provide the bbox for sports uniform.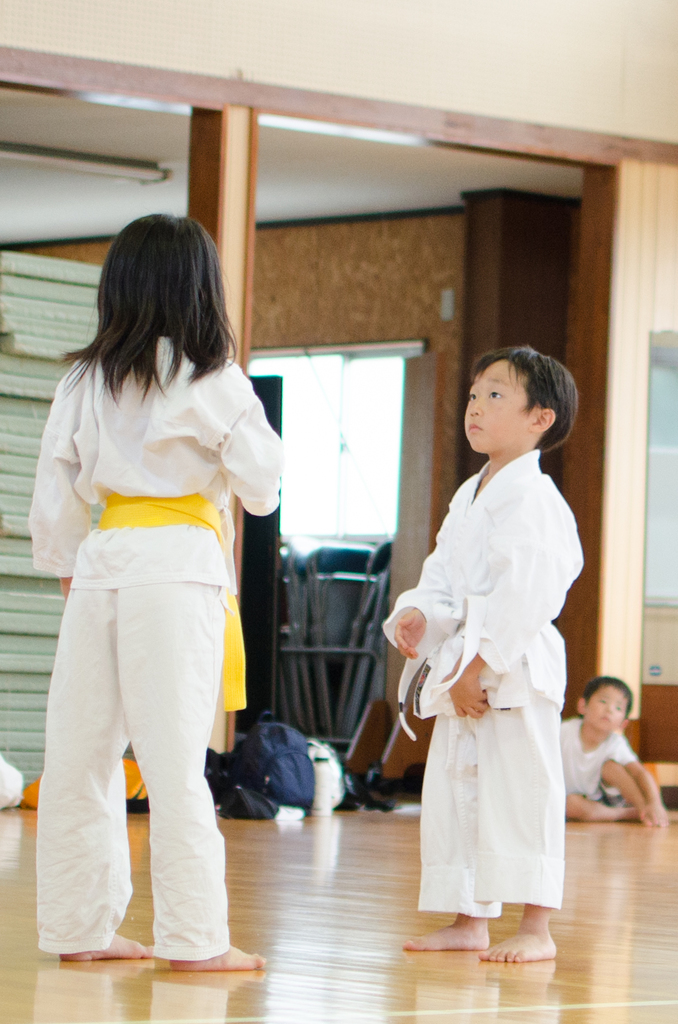
l=372, t=445, r=582, b=915.
